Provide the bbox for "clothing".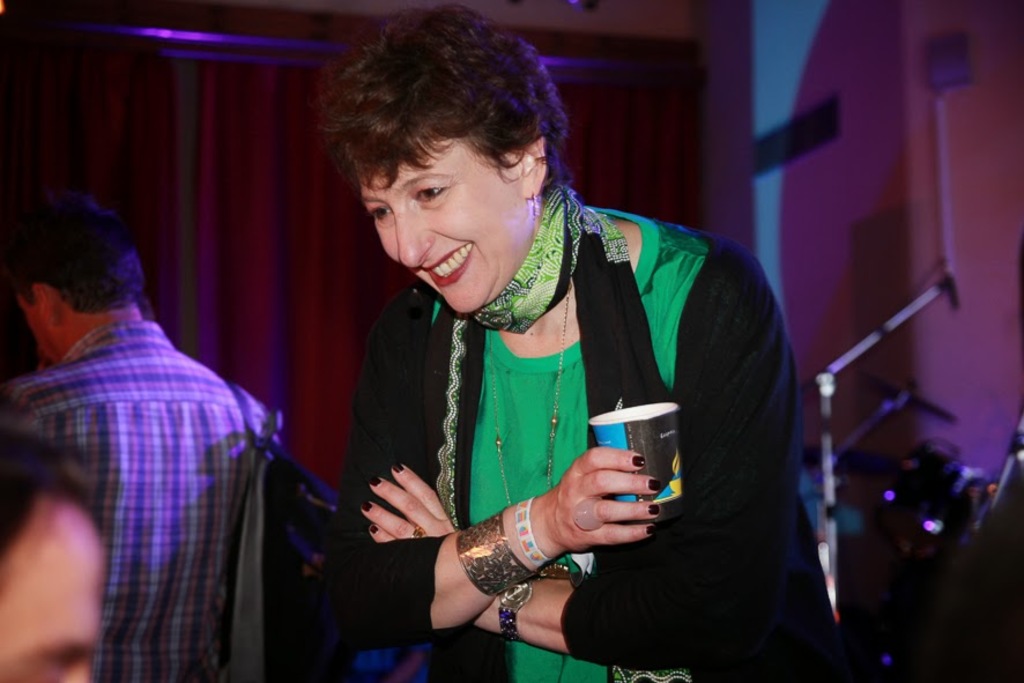
bbox=[0, 320, 274, 682].
